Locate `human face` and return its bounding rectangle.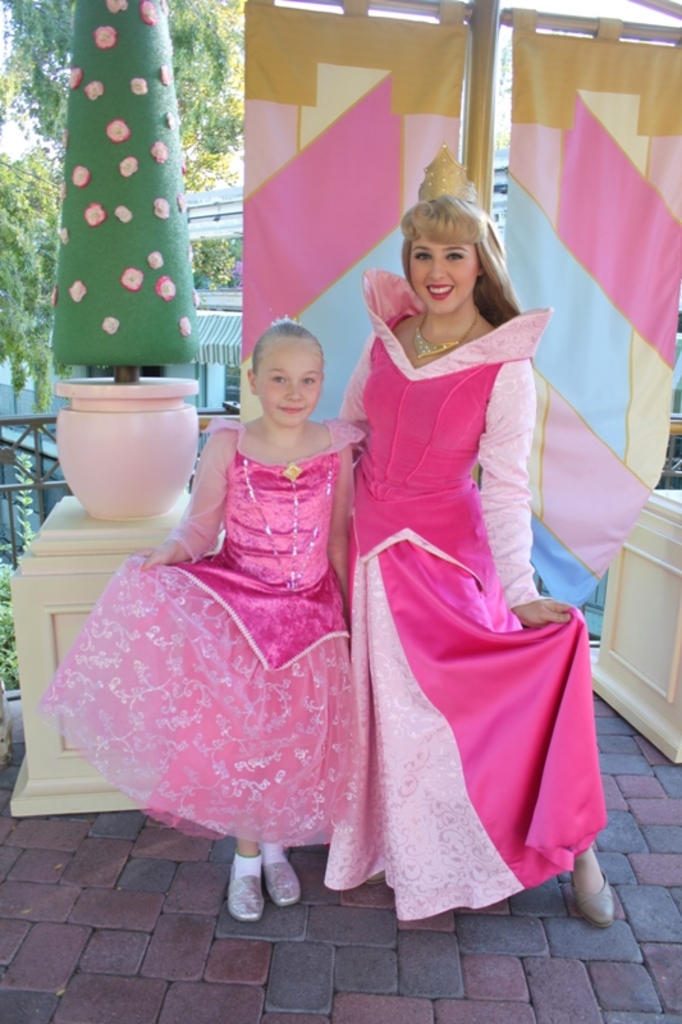
{"x1": 408, "y1": 237, "x2": 482, "y2": 314}.
